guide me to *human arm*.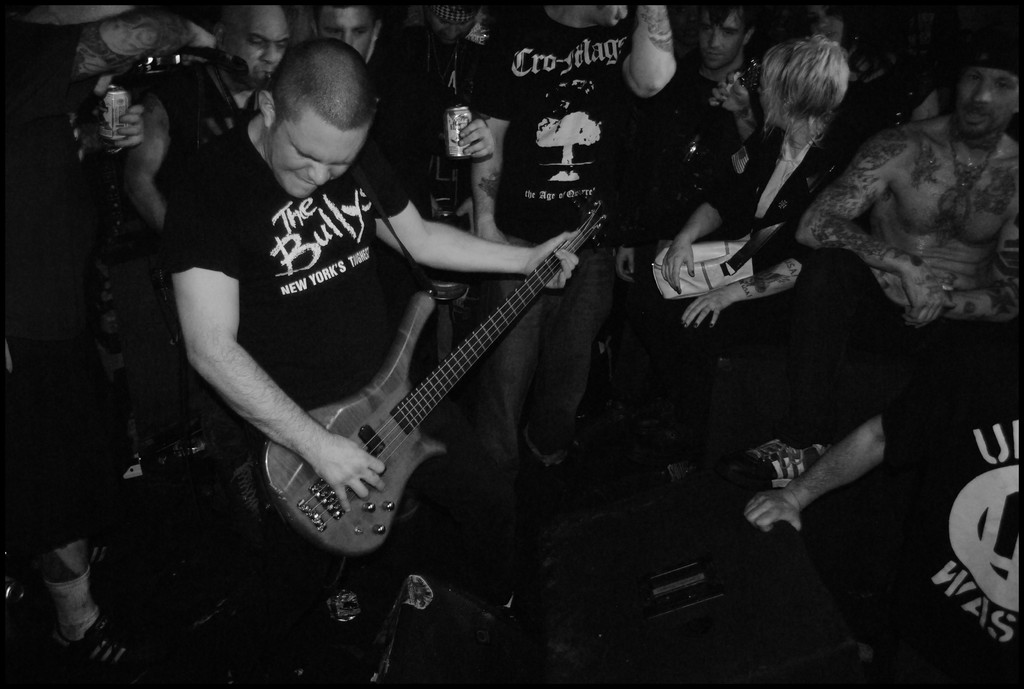
Guidance: 660 174 752 268.
